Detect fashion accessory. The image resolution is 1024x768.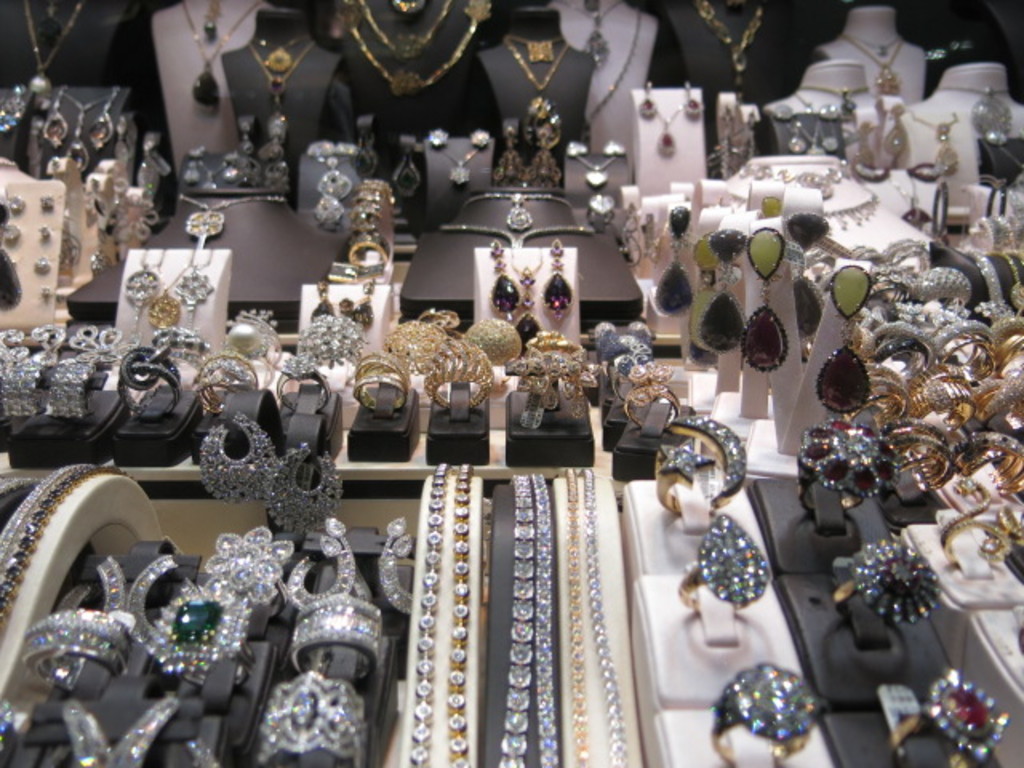
<region>598, 133, 630, 160</region>.
